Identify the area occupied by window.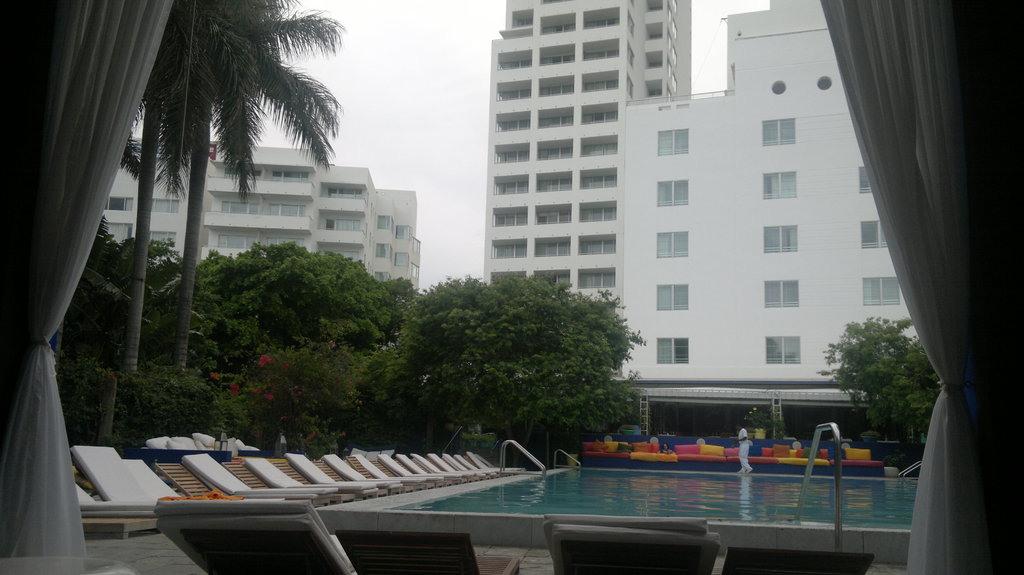
Area: (861, 222, 891, 248).
